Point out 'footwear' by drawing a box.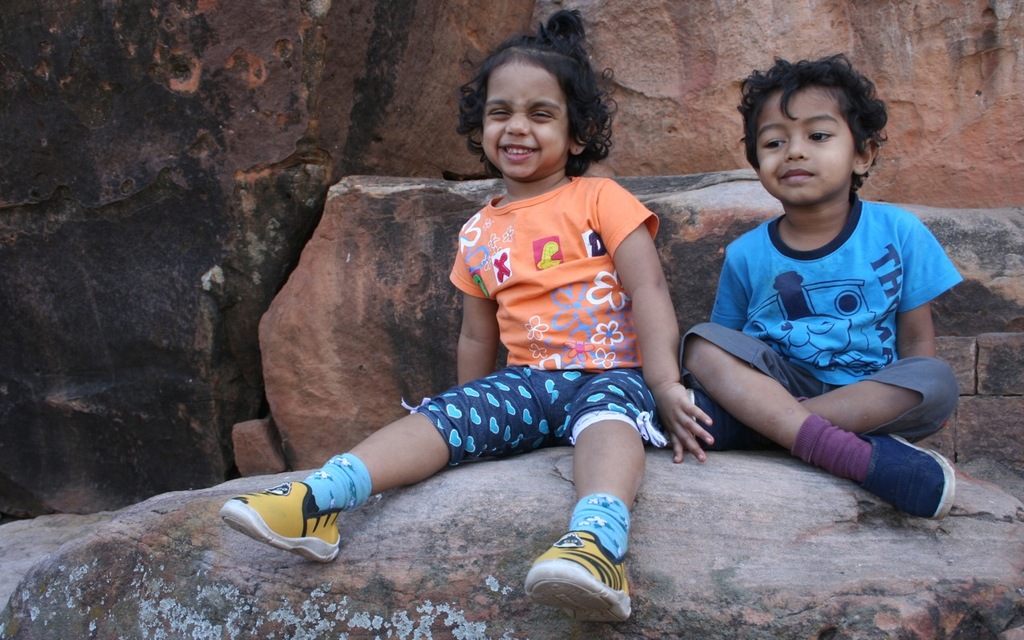
pyautogui.locateOnScreen(216, 454, 354, 565).
